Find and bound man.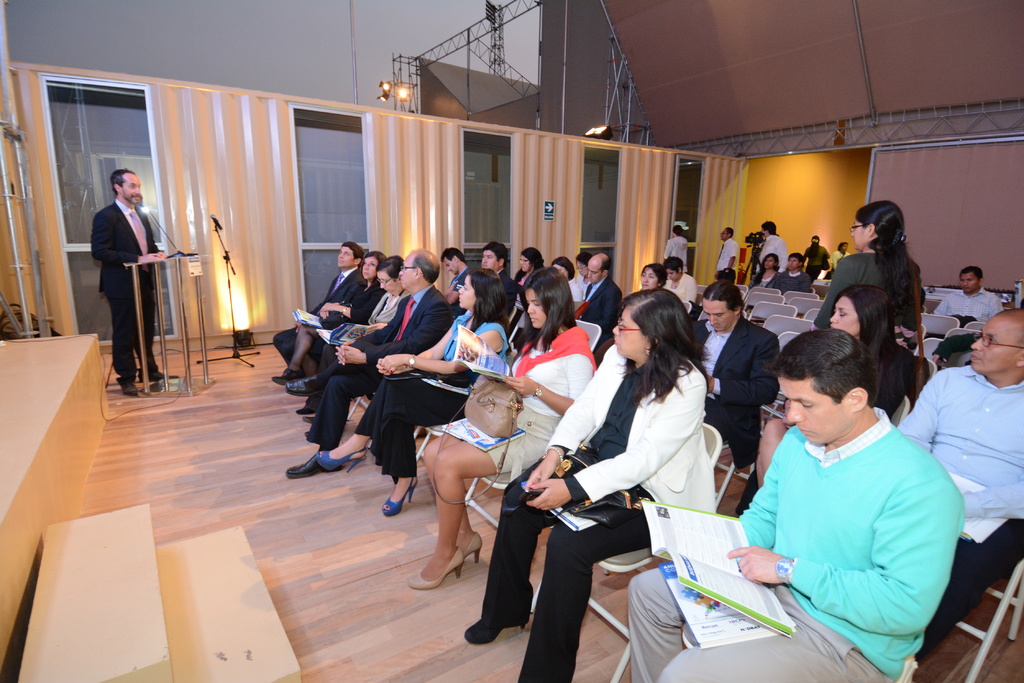
Bound: 716,226,740,281.
